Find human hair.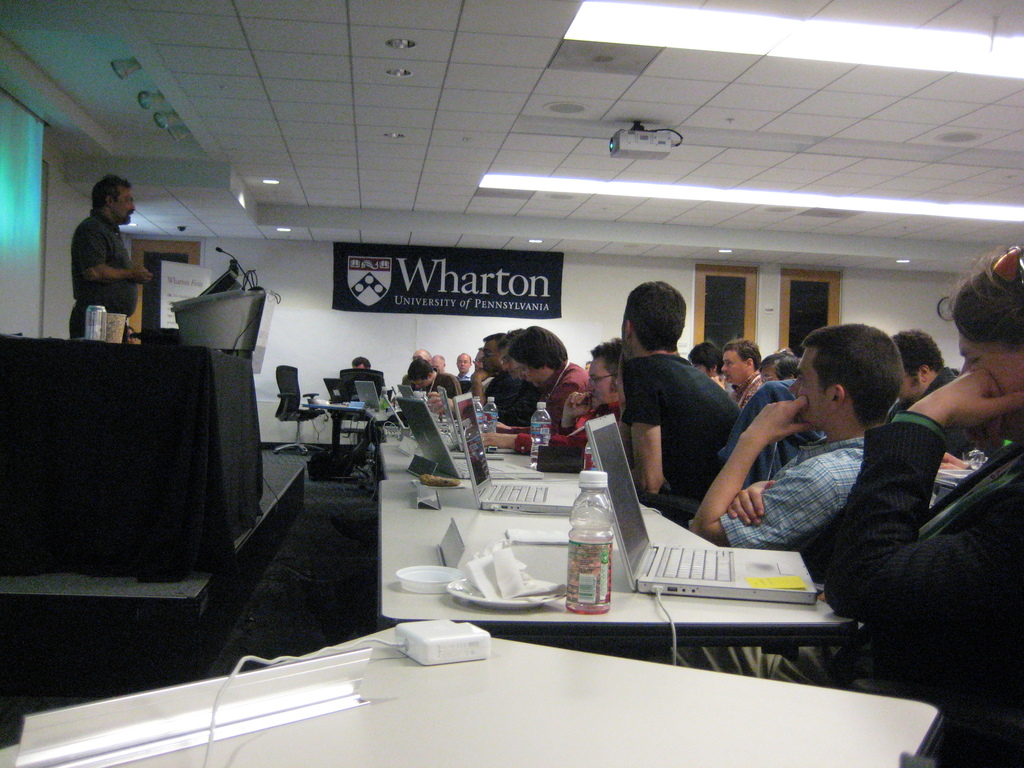
91:175:129:209.
